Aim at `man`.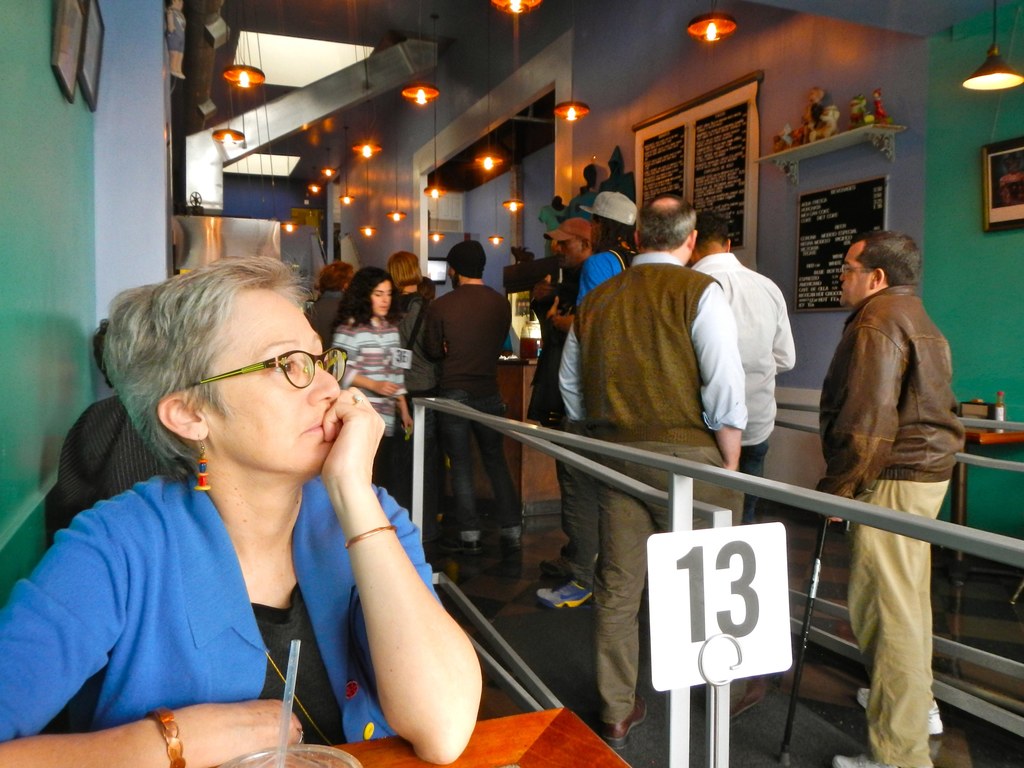
Aimed at bbox=(420, 240, 524, 550).
